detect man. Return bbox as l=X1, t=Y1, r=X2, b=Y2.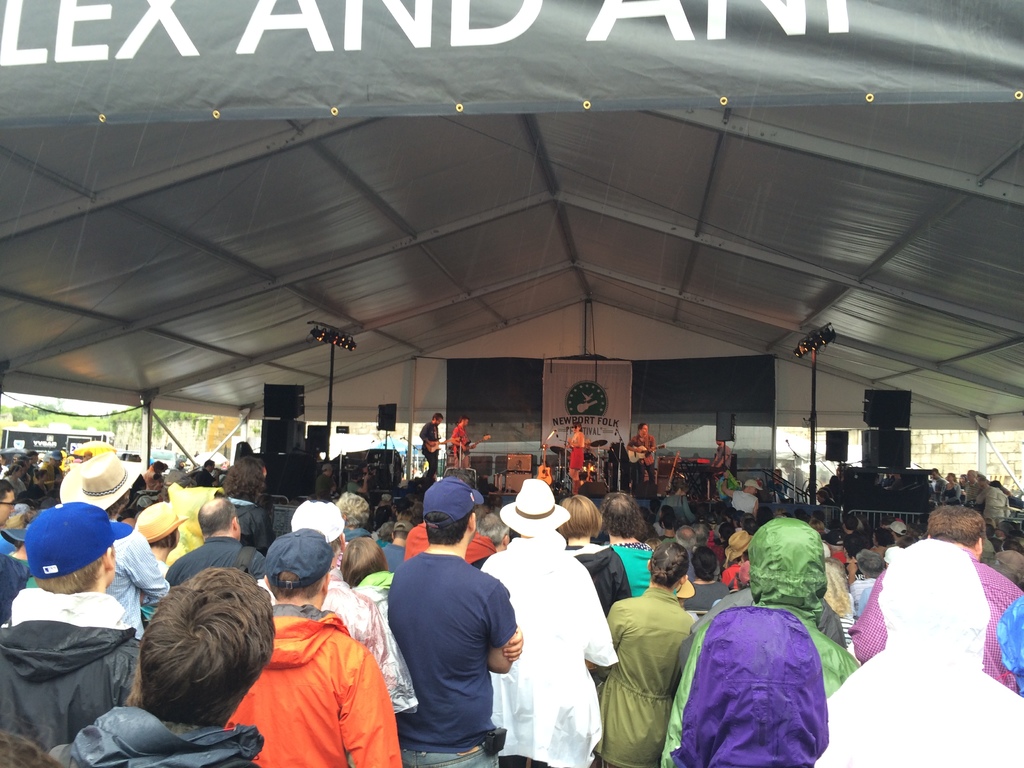
l=934, t=463, r=1014, b=543.
